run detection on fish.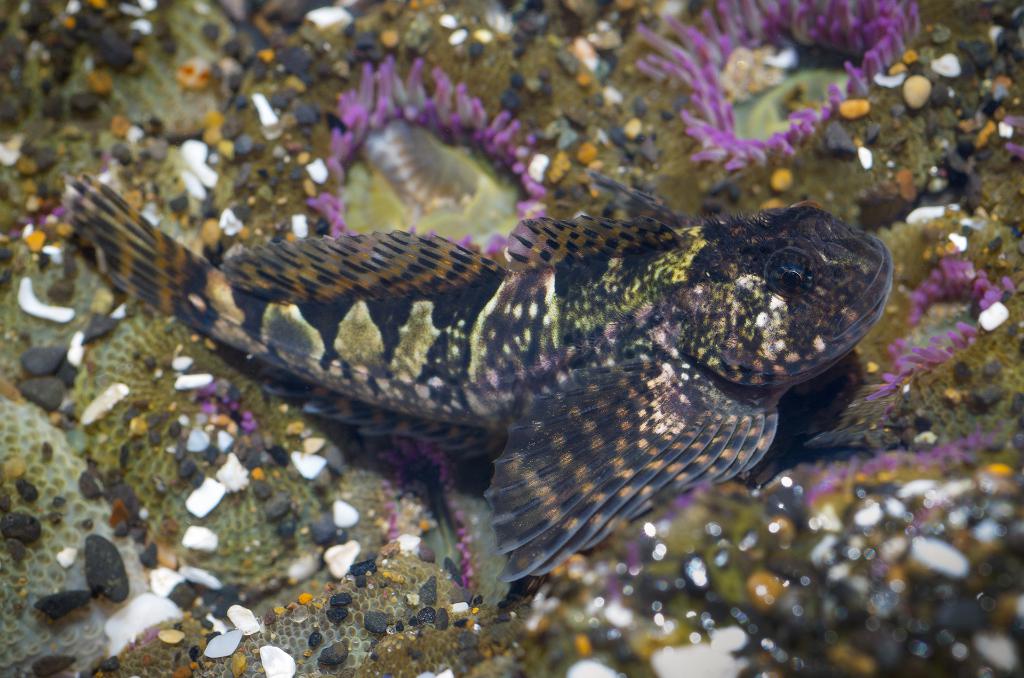
Result: crop(56, 169, 890, 585).
